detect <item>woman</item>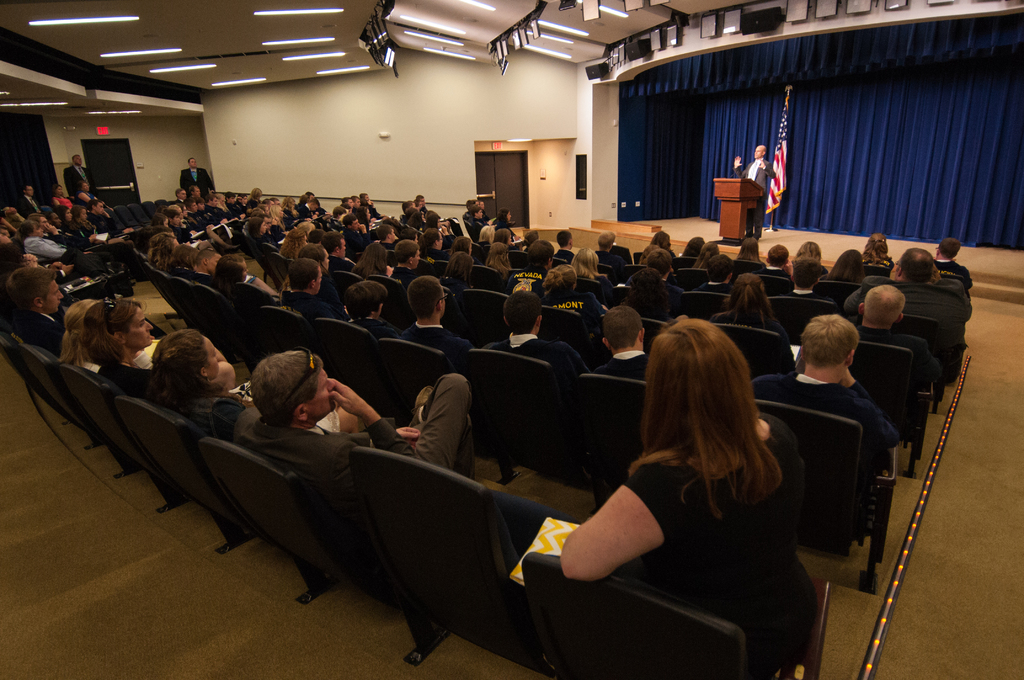
354, 206, 376, 234
